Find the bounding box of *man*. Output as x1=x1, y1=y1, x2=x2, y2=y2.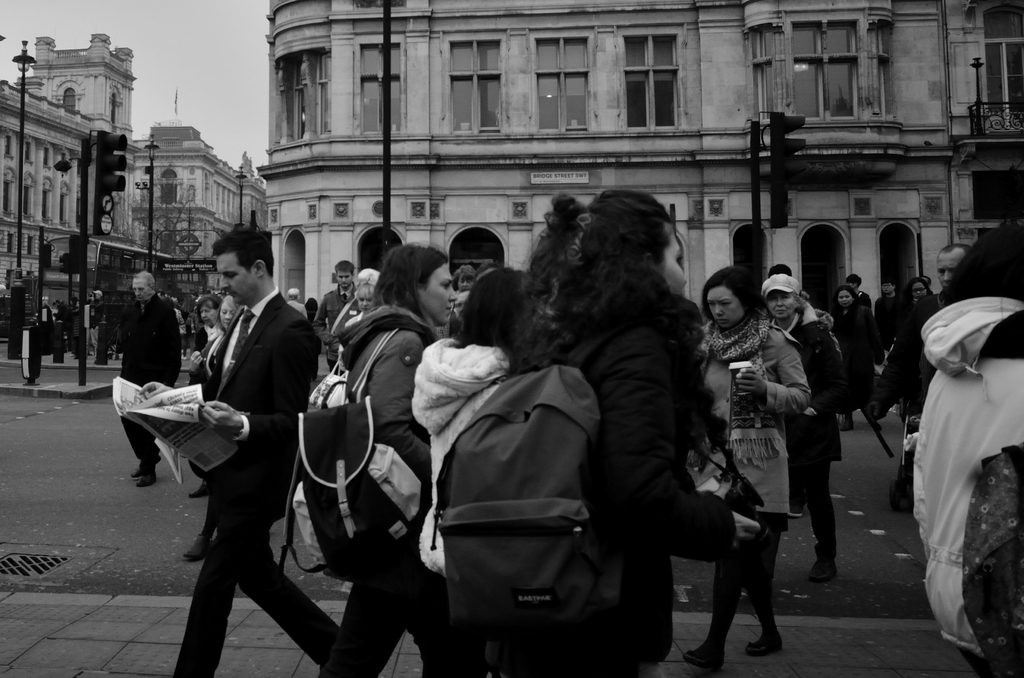
x1=865, y1=243, x2=973, y2=422.
